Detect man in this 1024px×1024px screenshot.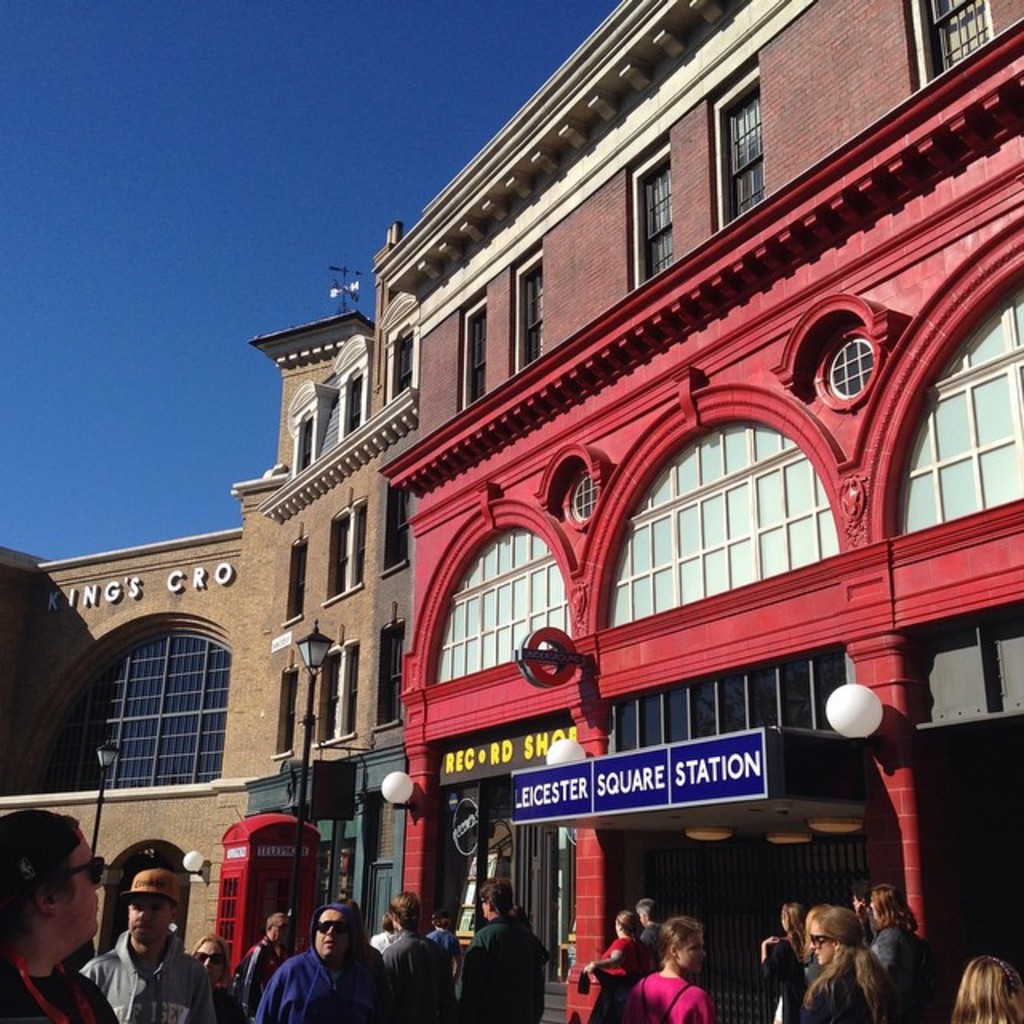
Detection: [240,907,301,1019].
